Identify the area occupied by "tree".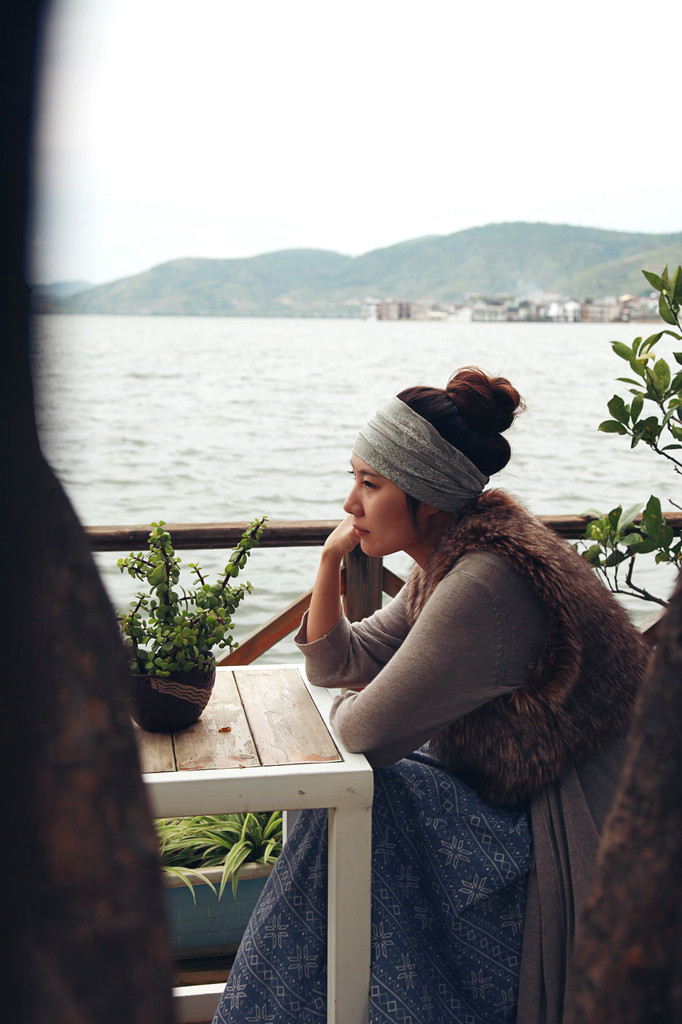
Area: BBox(129, 798, 320, 917).
